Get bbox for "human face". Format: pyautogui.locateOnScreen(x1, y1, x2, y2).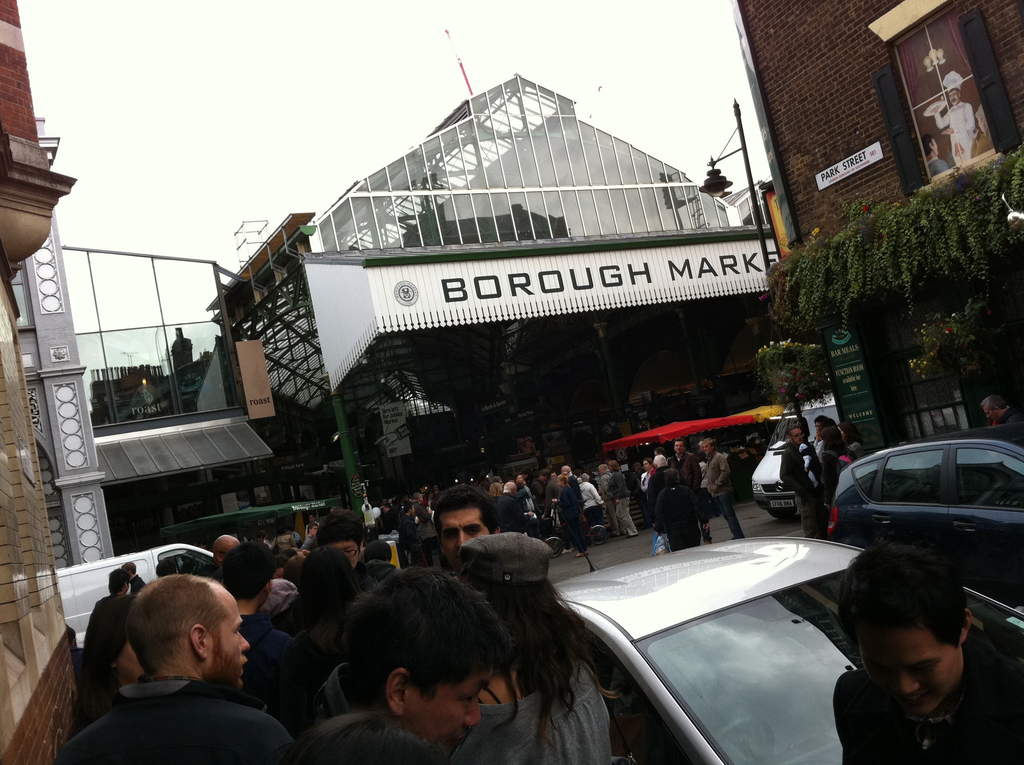
pyautogui.locateOnScreen(861, 632, 964, 718).
